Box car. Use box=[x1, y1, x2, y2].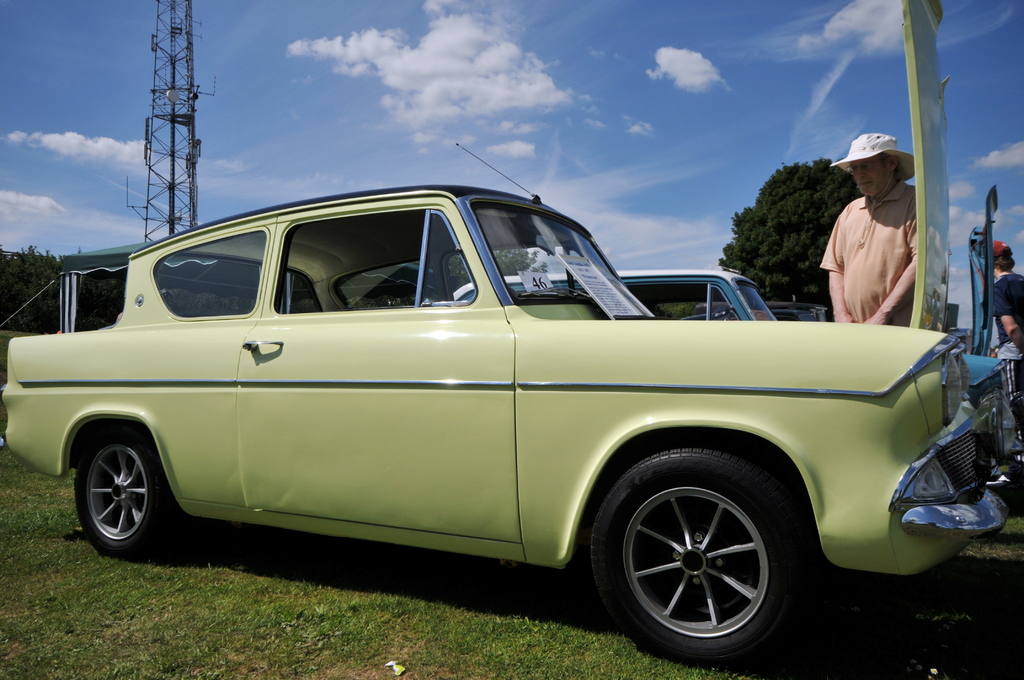
box=[0, 145, 1018, 665].
